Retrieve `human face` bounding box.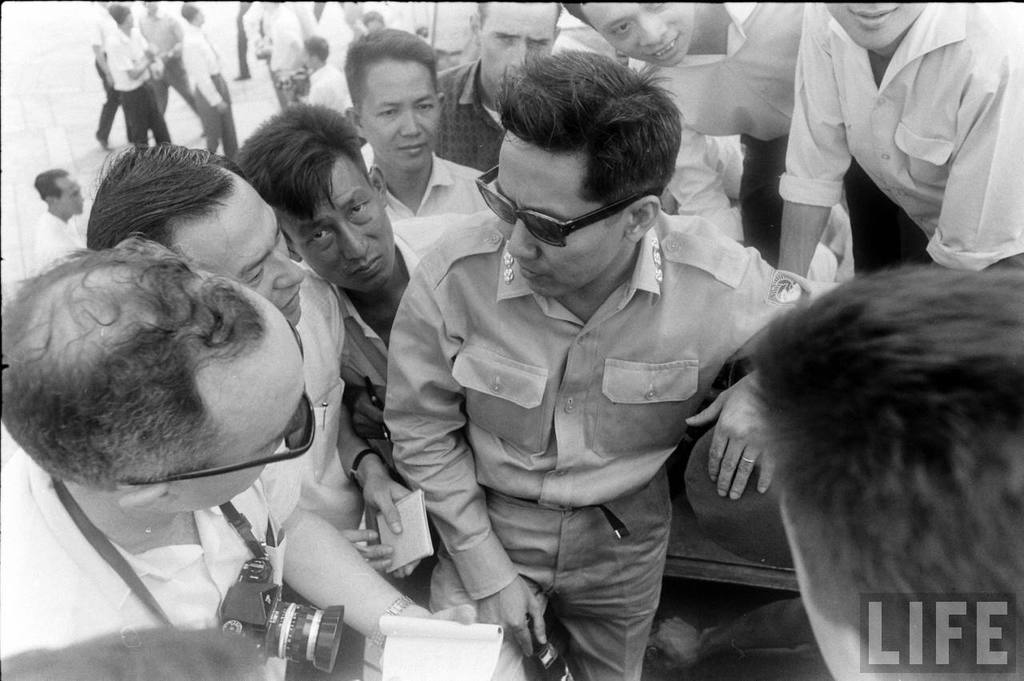
Bounding box: left=174, top=291, right=310, bottom=516.
